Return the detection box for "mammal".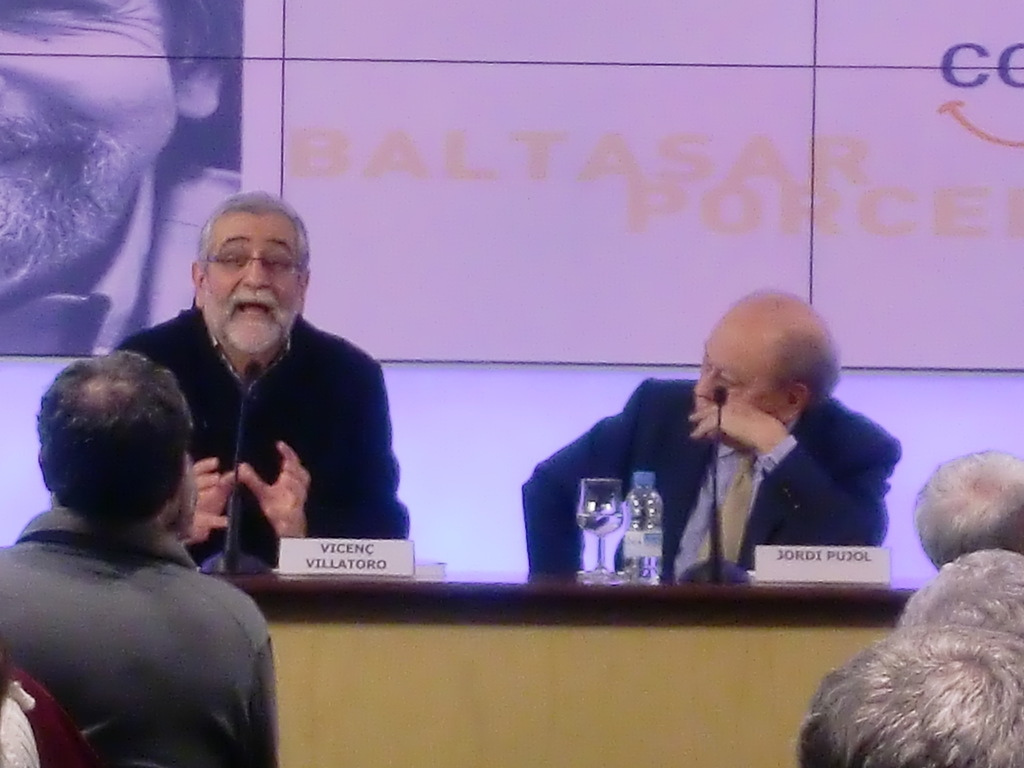
locate(116, 188, 413, 569).
